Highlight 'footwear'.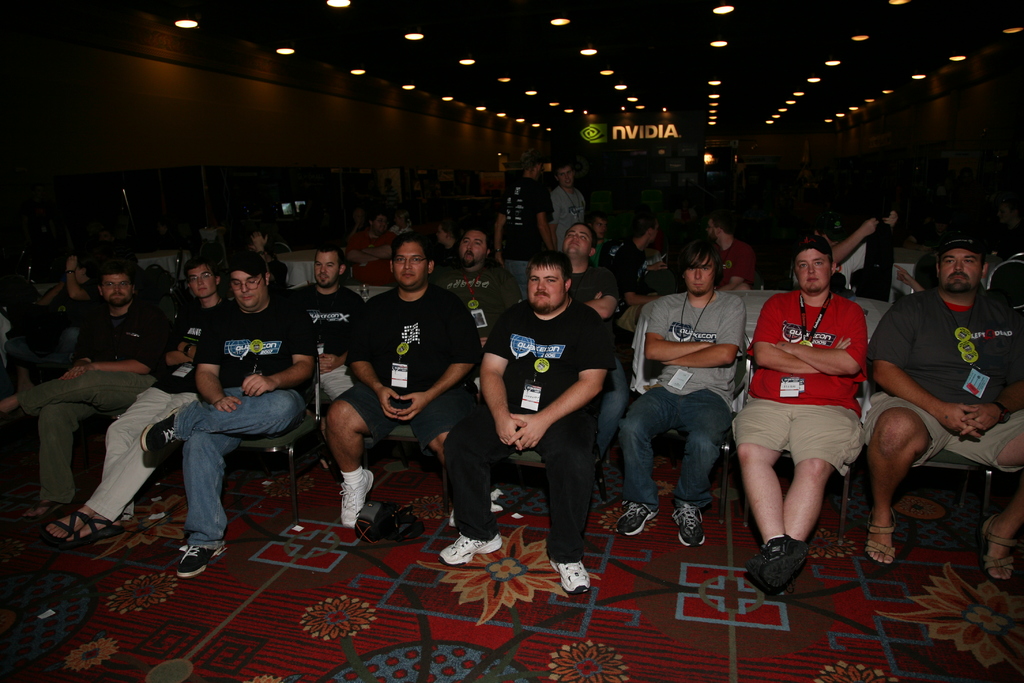
Highlighted region: {"left": 743, "top": 541, "right": 783, "bottom": 596}.
